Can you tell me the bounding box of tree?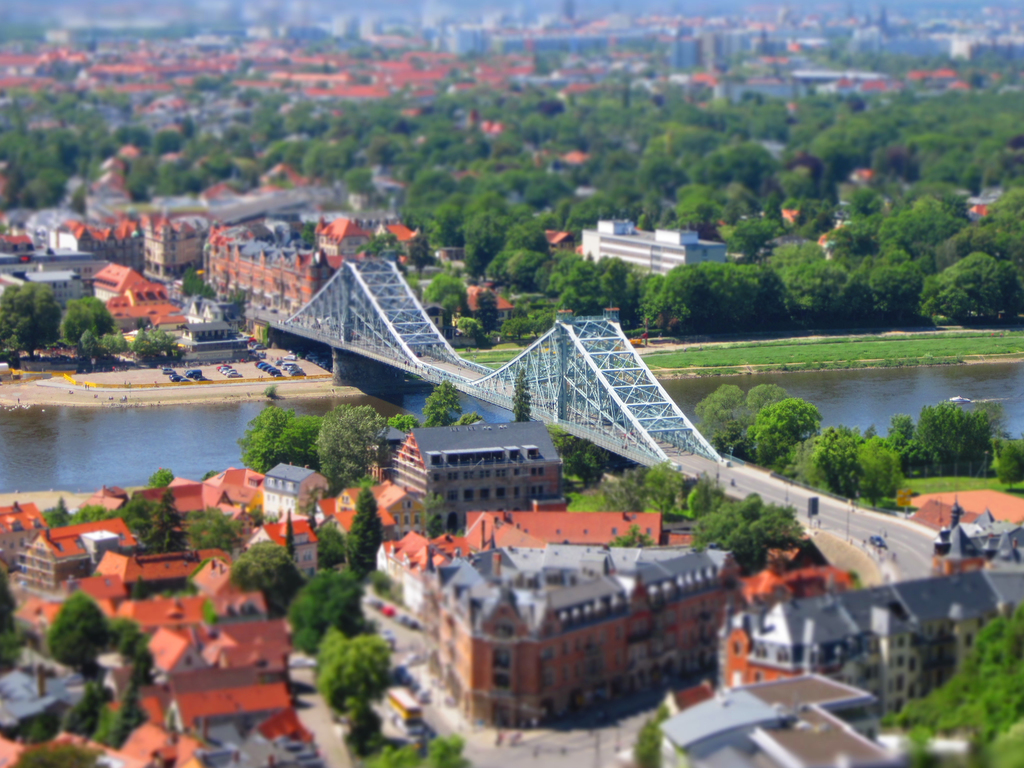
box(548, 422, 633, 482).
